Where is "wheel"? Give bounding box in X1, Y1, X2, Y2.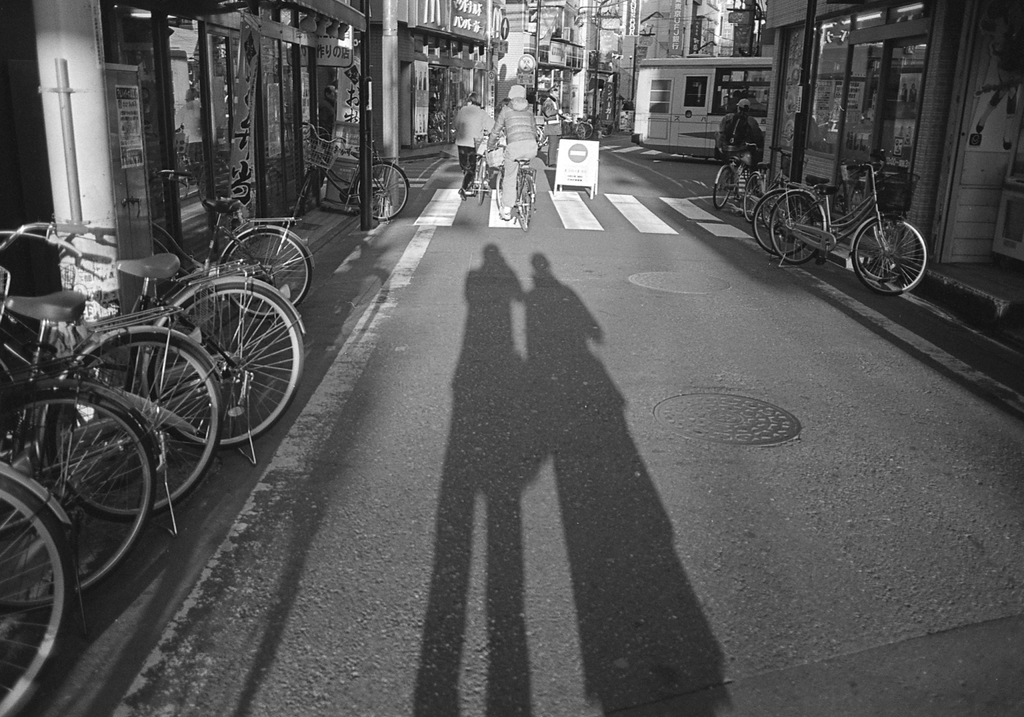
217, 224, 312, 319.
